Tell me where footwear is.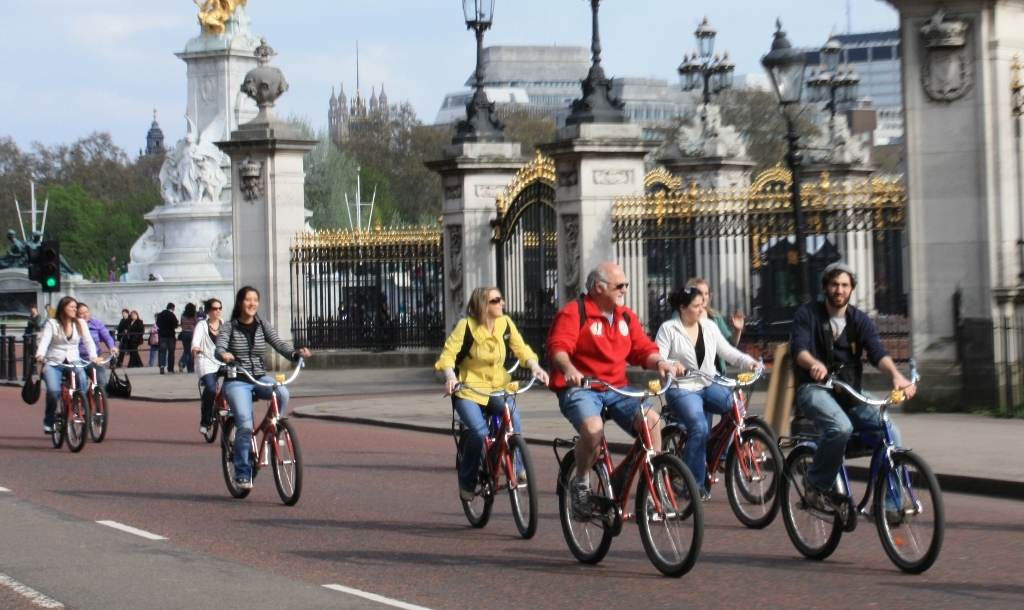
footwear is at {"x1": 233, "y1": 470, "x2": 255, "y2": 489}.
